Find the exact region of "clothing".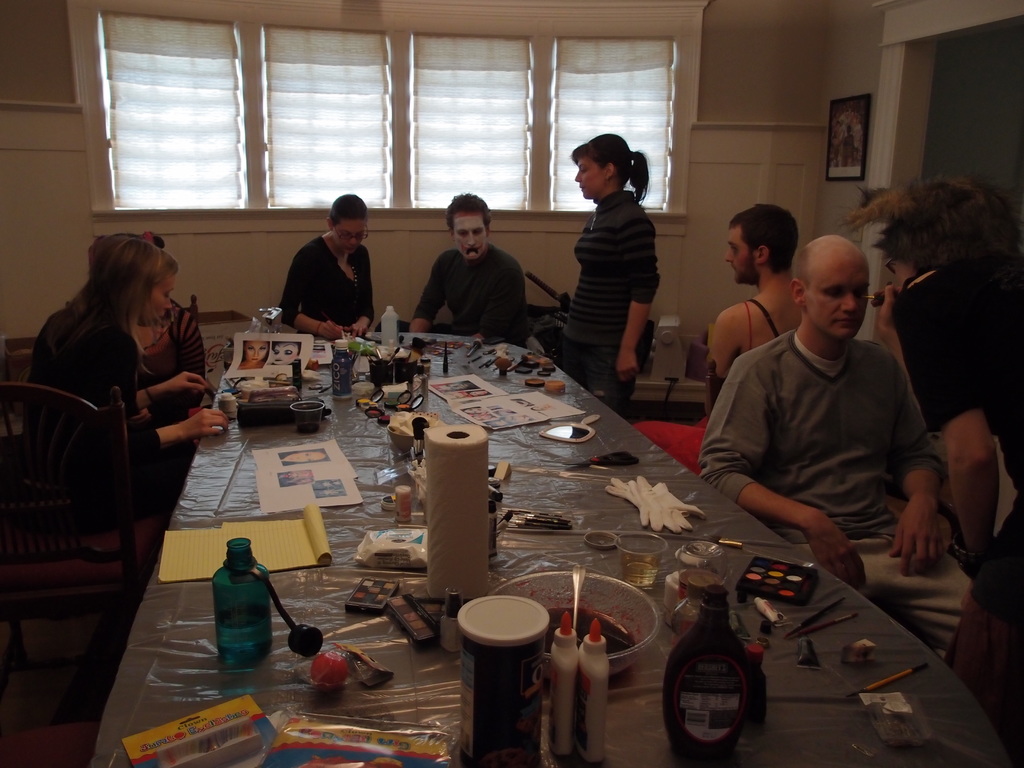
Exact region: (289, 243, 397, 327).
